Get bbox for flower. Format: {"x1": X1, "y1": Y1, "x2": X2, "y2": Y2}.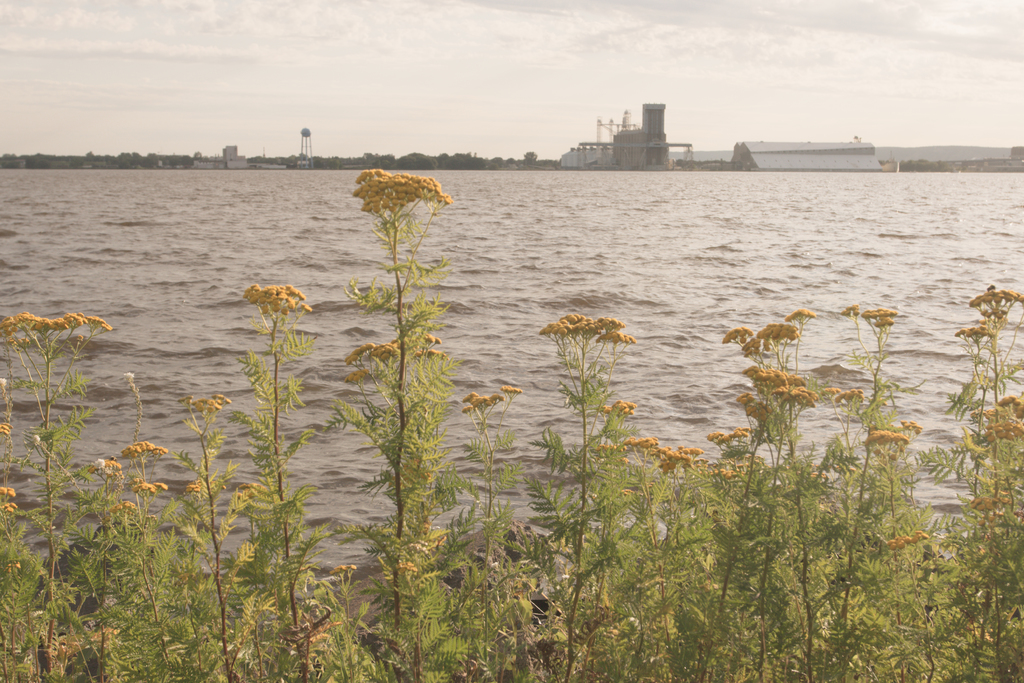
{"x1": 821, "y1": 382, "x2": 863, "y2": 404}.
